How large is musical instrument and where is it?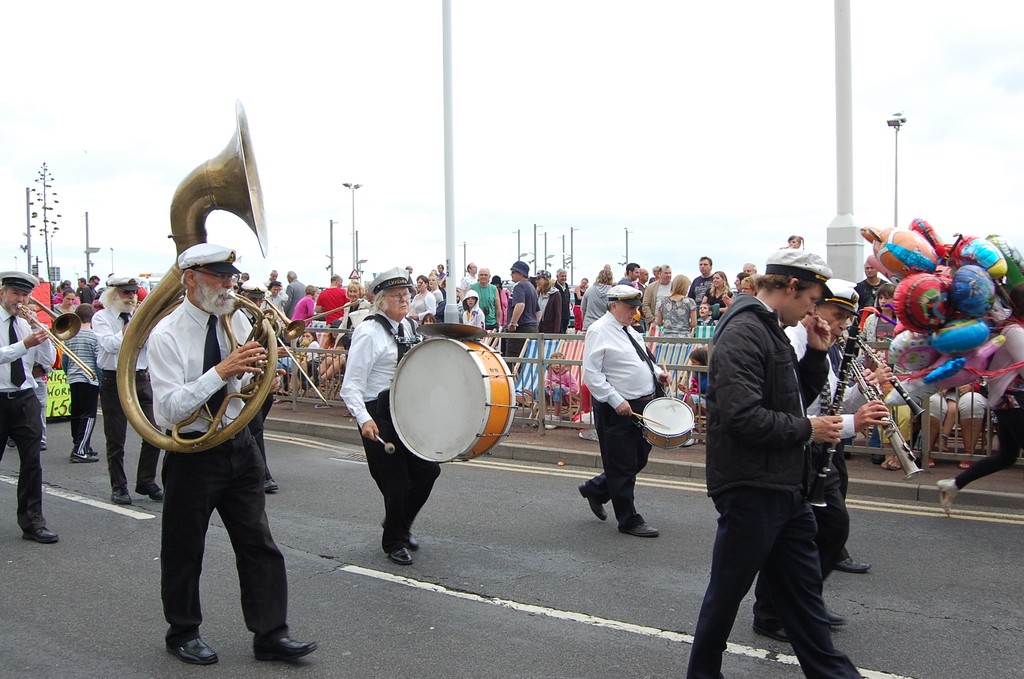
Bounding box: (x1=17, y1=299, x2=69, y2=340).
